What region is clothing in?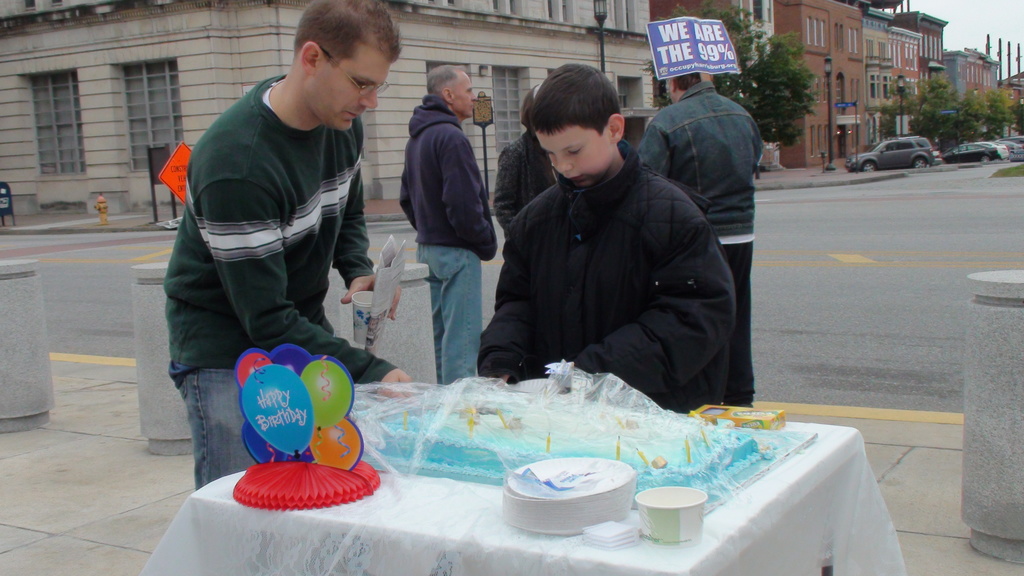
x1=640, y1=80, x2=766, y2=406.
